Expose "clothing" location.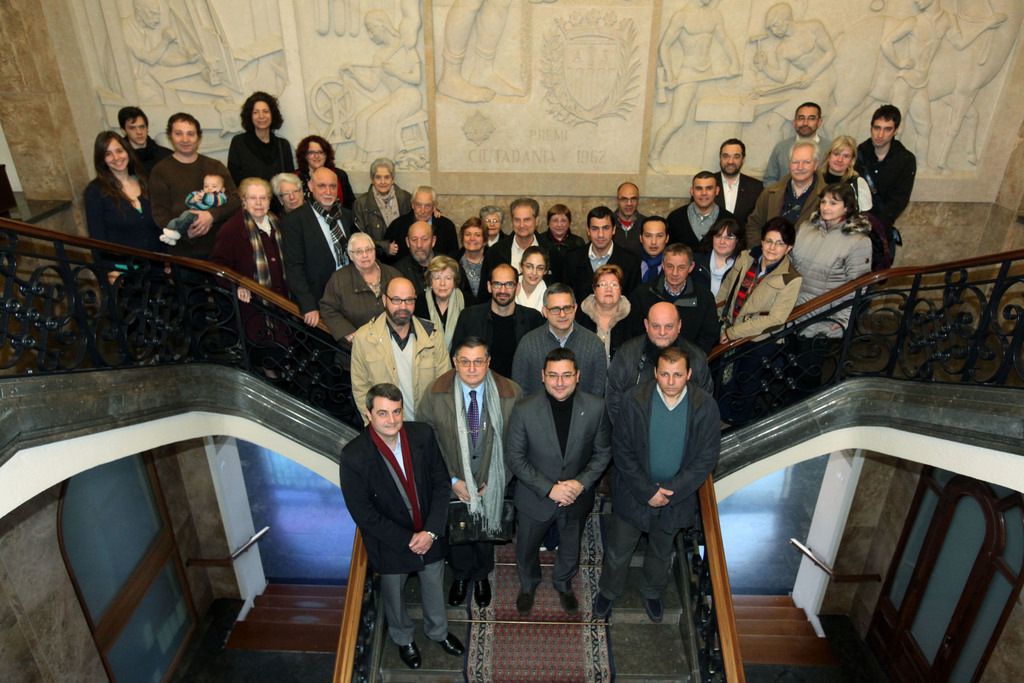
Exposed at [604,330,723,427].
